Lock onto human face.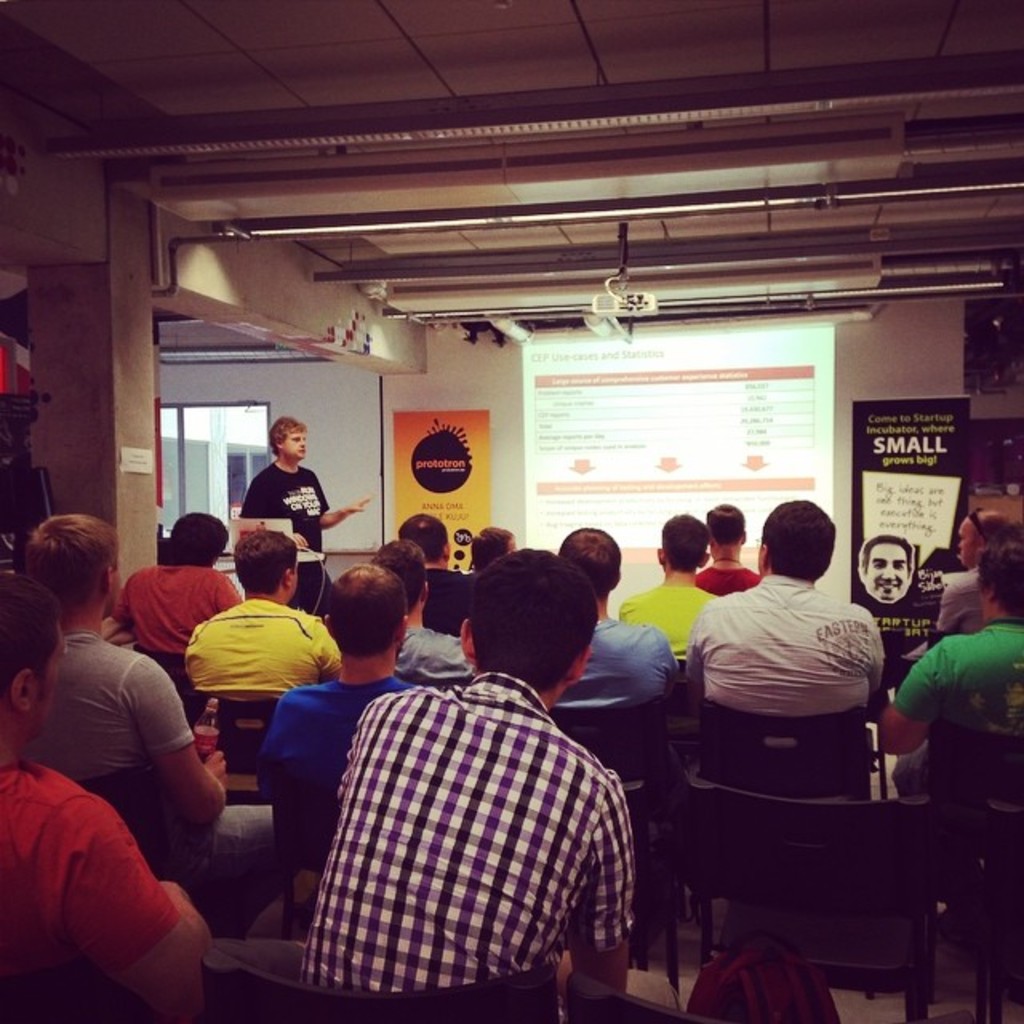
Locked: detection(866, 541, 914, 602).
